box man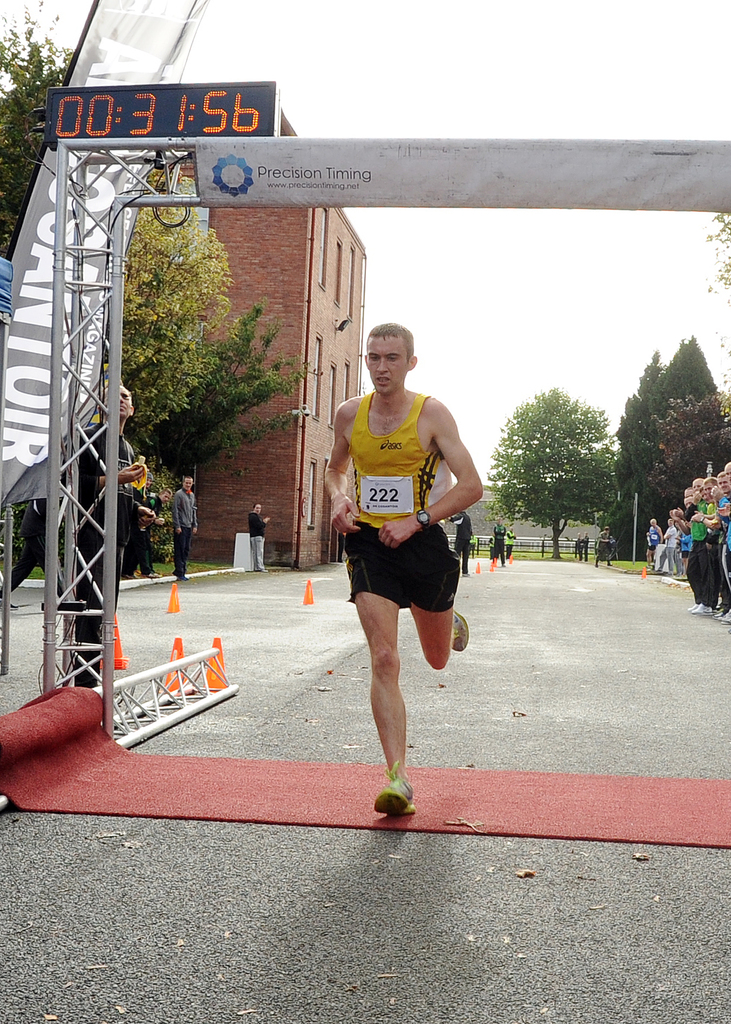
{"x1": 447, "y1": 509, "x2": 474, "y2": 578}
